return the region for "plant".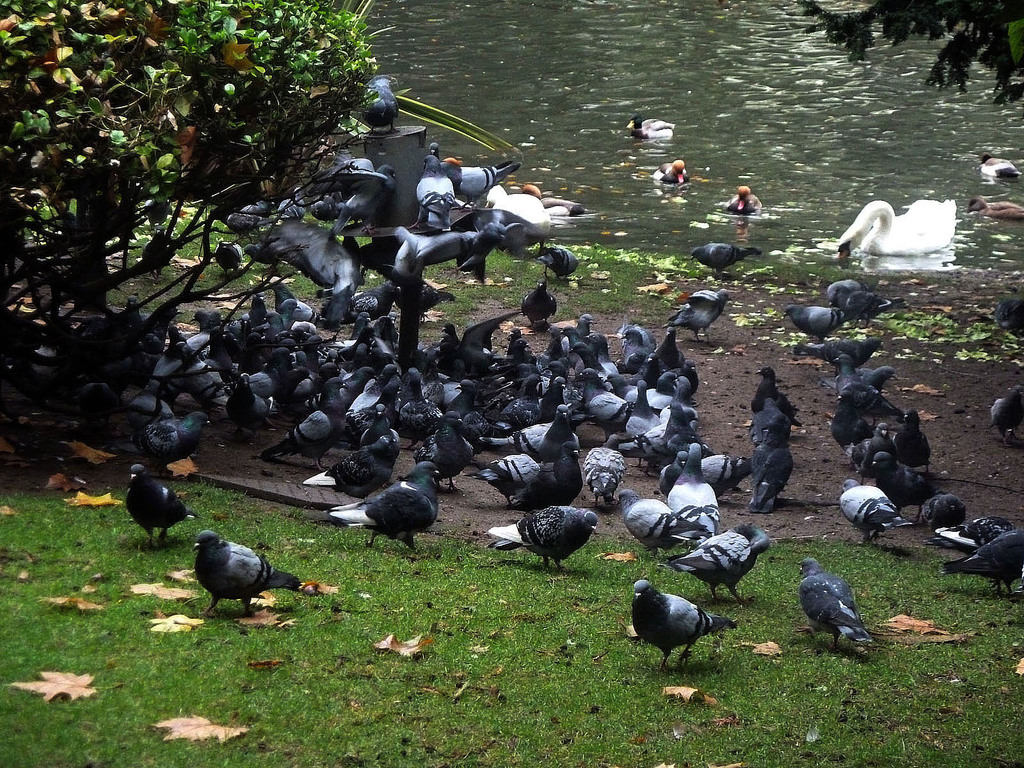
0,0,522,326.
